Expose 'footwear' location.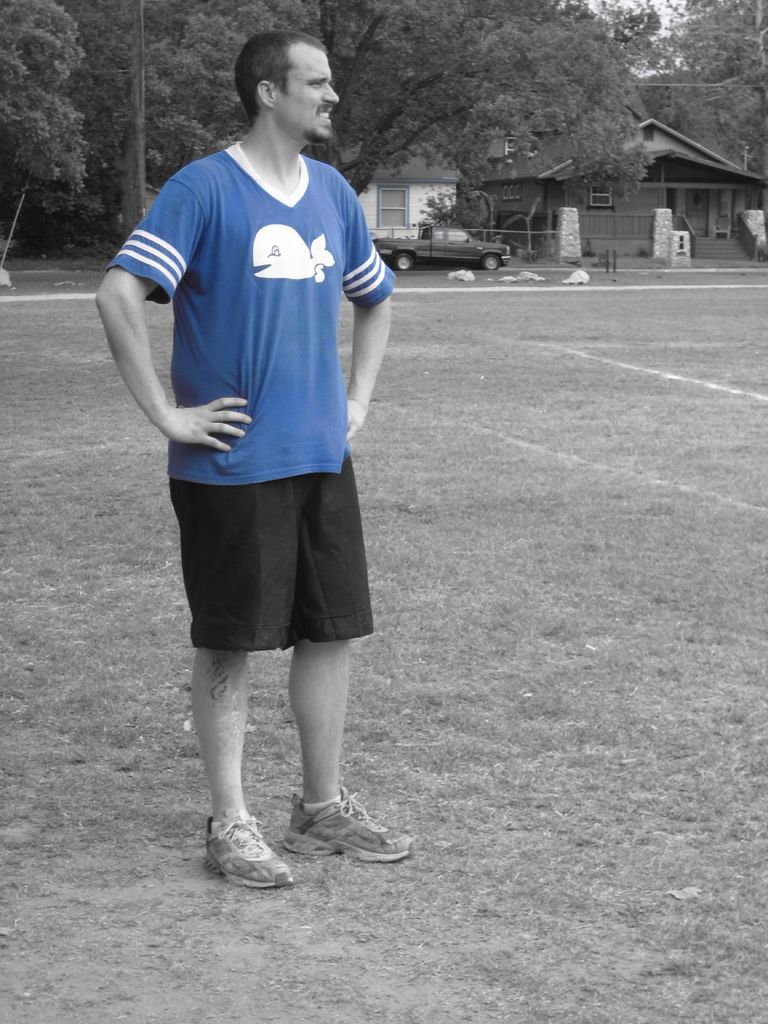
Exposed at <bbox>266, 792, 391, 867</bbox>.
